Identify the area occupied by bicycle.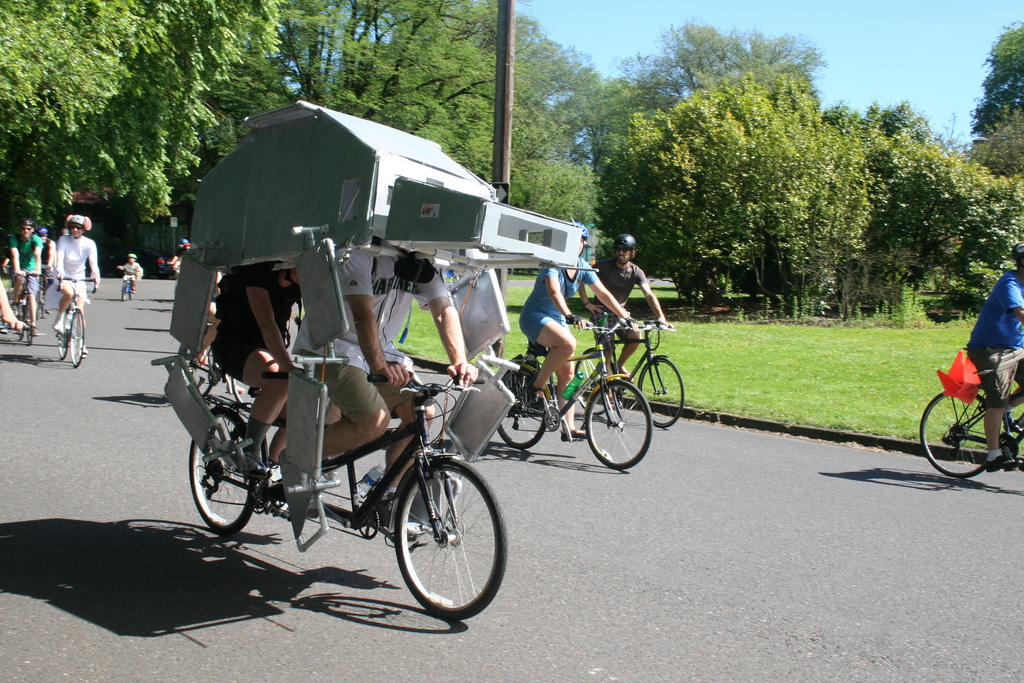
Area: pyautogui.locateOnScreen(123, 269, 136, 303).
